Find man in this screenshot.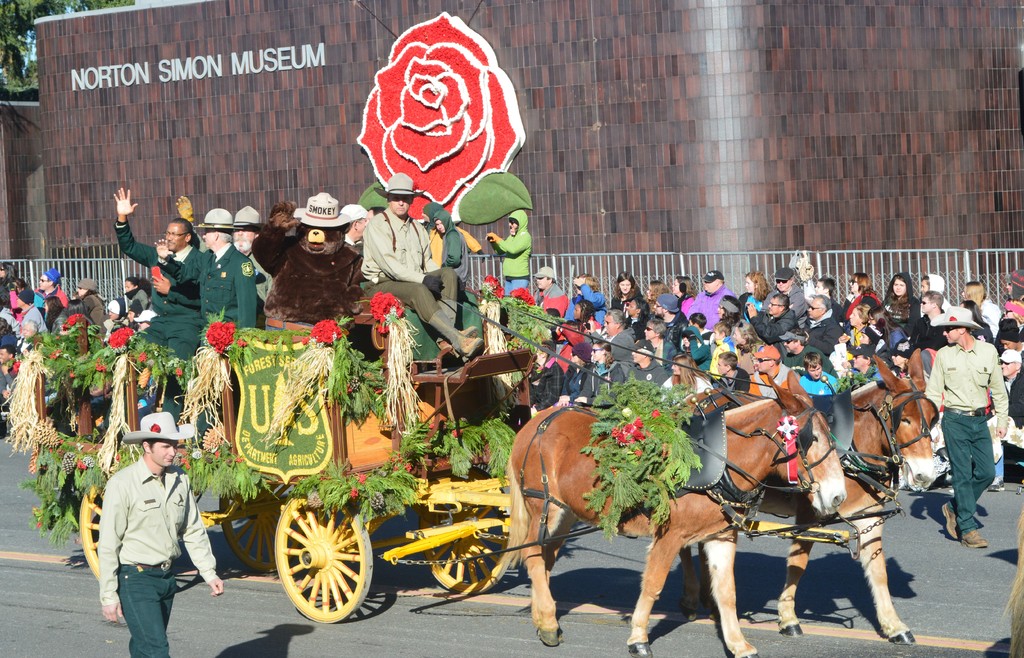
The bounding box for man is left=92, top=407, right=232, bottom=657.
